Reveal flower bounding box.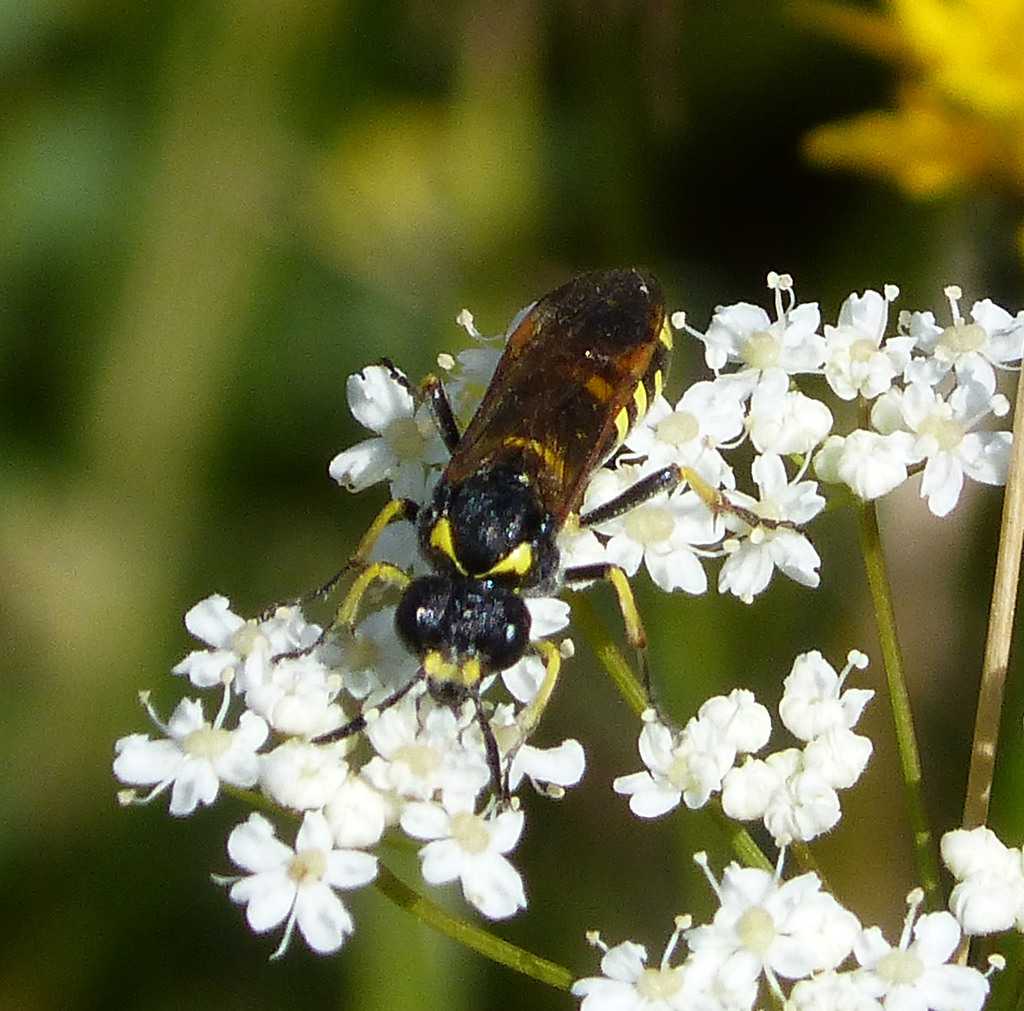
Revealed: [807, 0, 1023, 200].
